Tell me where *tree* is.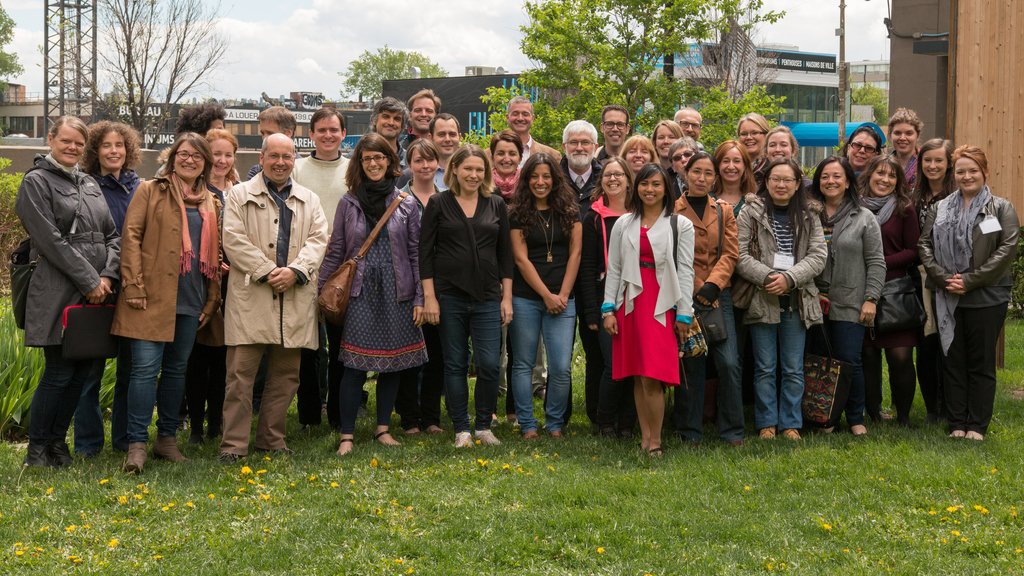
*tree* is at box=[335, 46, 456, 110].
